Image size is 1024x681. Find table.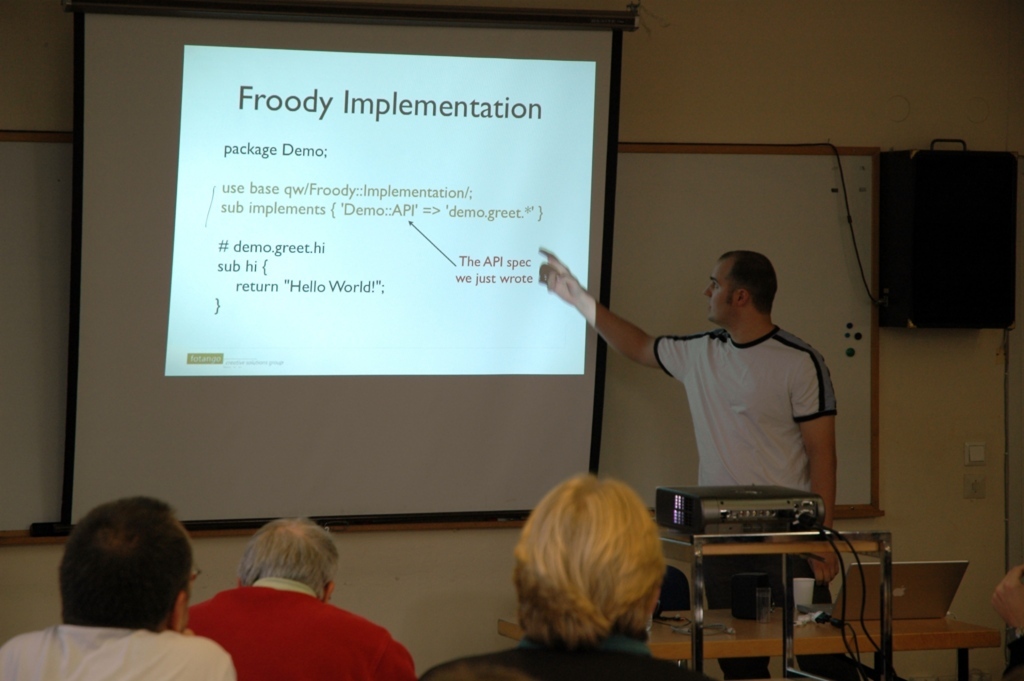
(left=495, top=618, right=999, bottom=680).
